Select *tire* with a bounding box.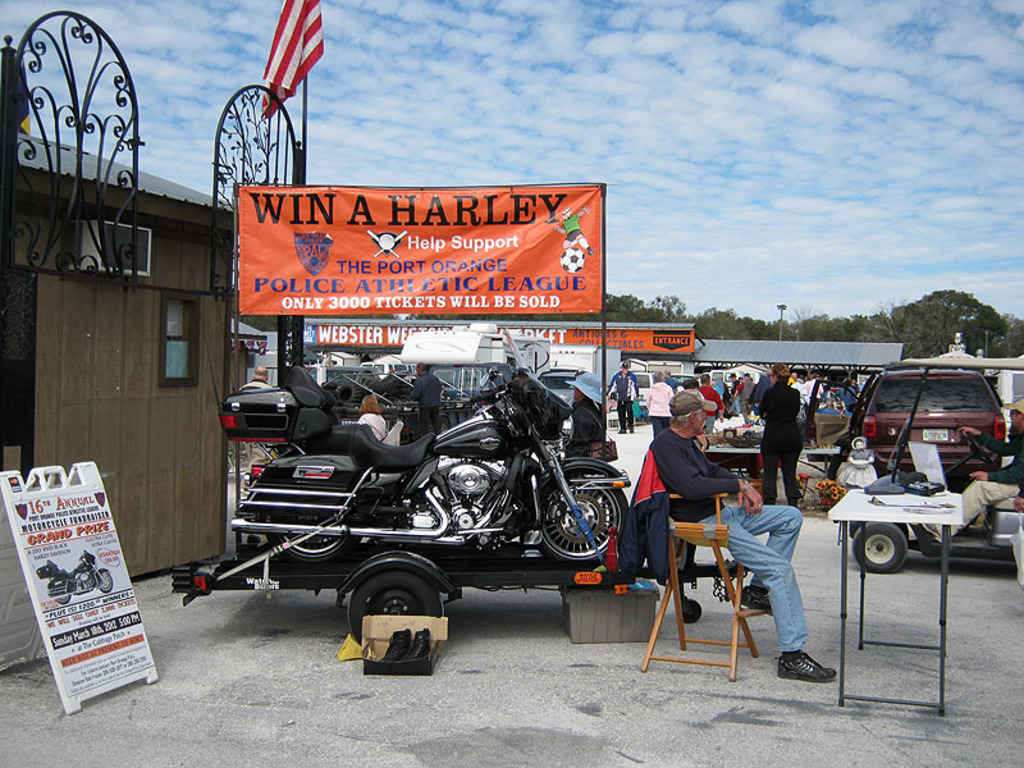
bbox=[339, 384, 360, 403].
